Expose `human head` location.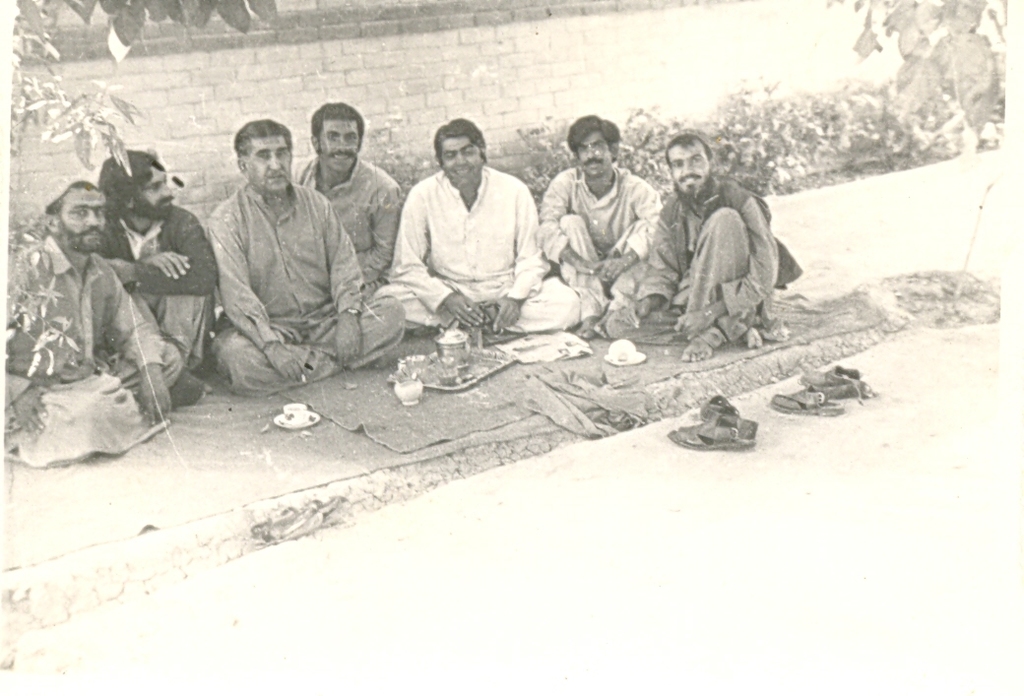
Exposed at select_region(567, 118, 621, 178).
